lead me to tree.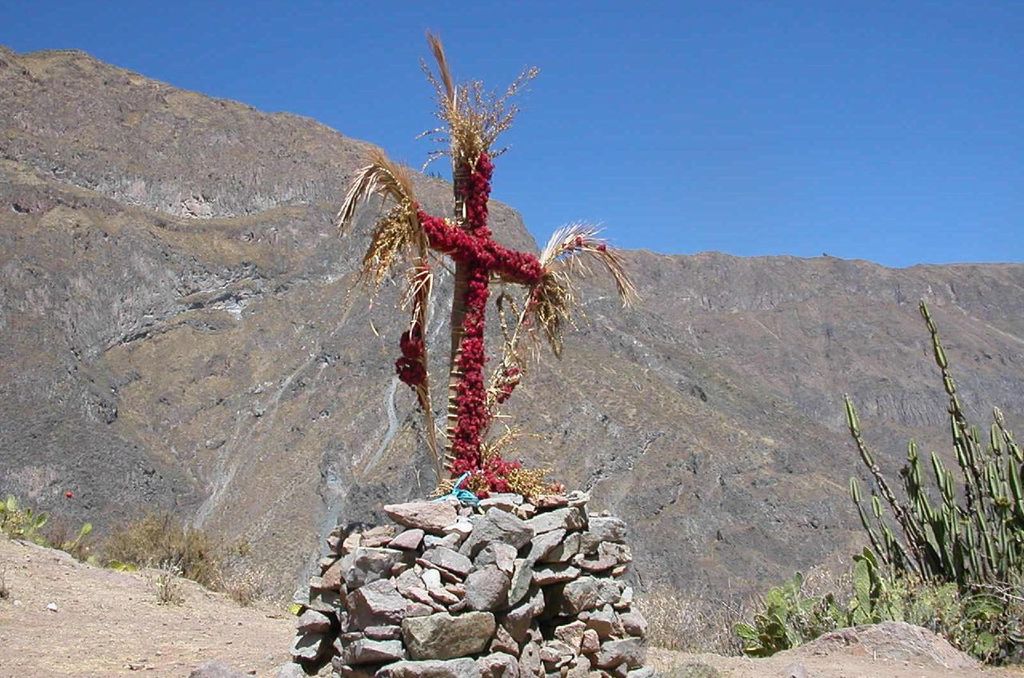
Lead to bbox=[340, 34, 633, 484].
